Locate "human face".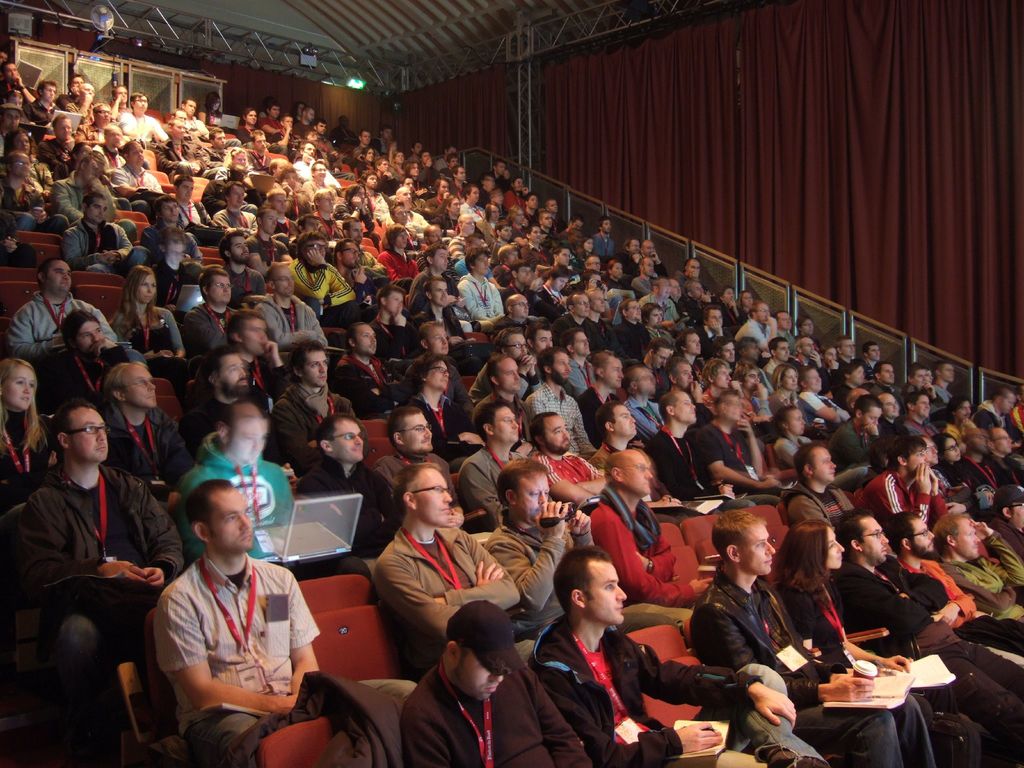
Bounding box: [207,273,228,303].
